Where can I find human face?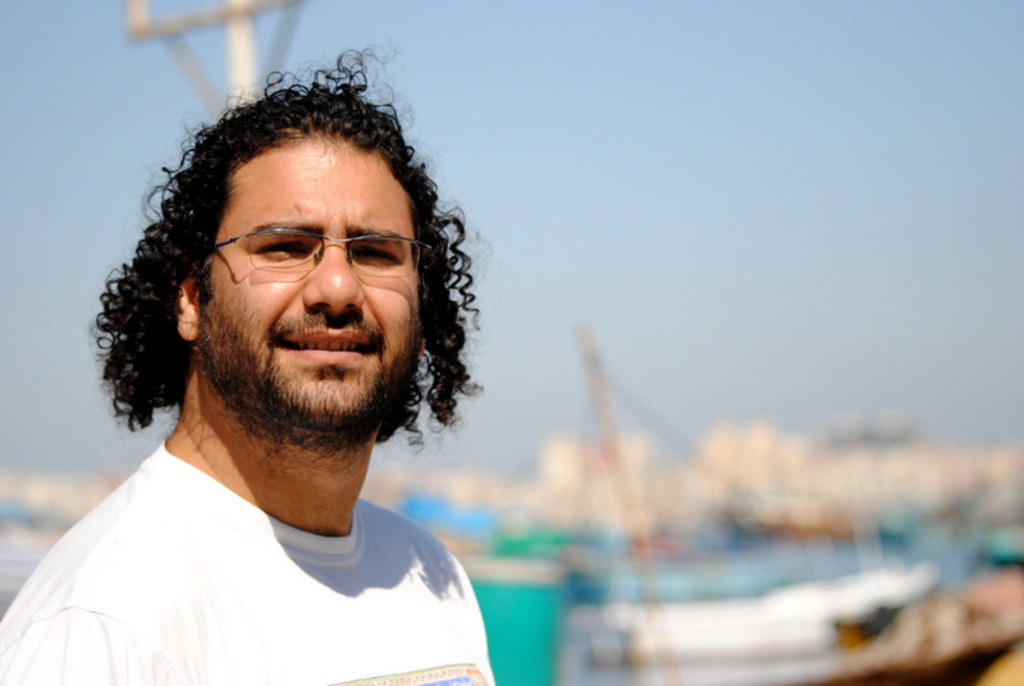
You can find it at x1=200, y1=138, x2=425, y2=421.
